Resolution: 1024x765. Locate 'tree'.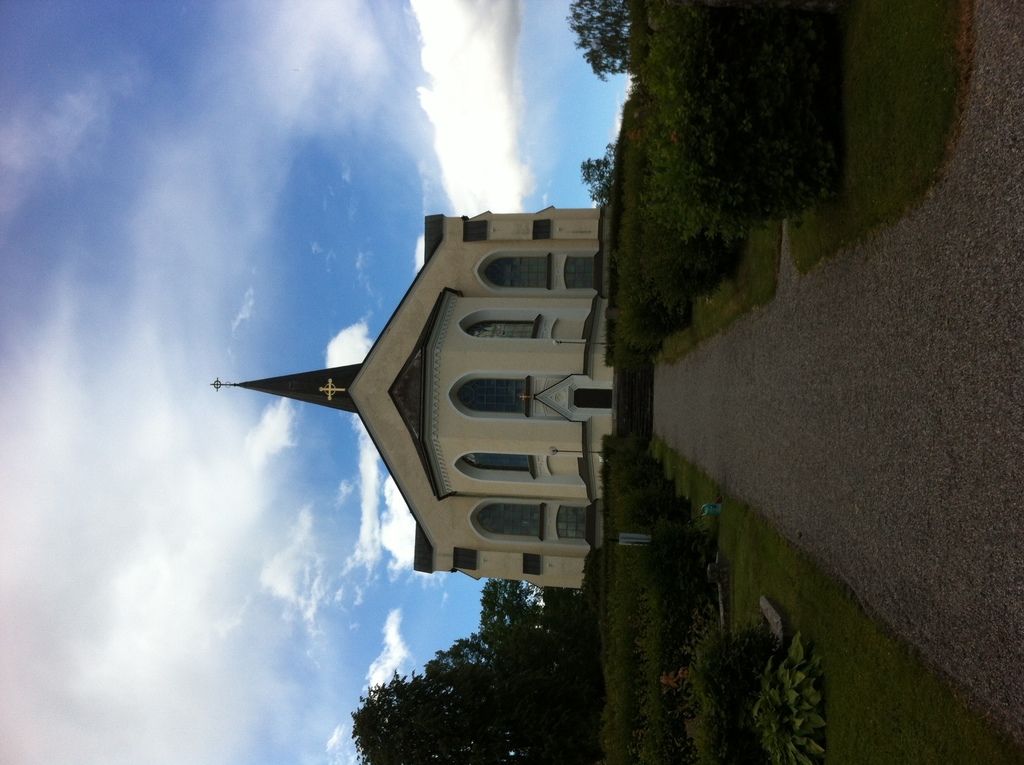
BBox(568, 0, 637, 81).
